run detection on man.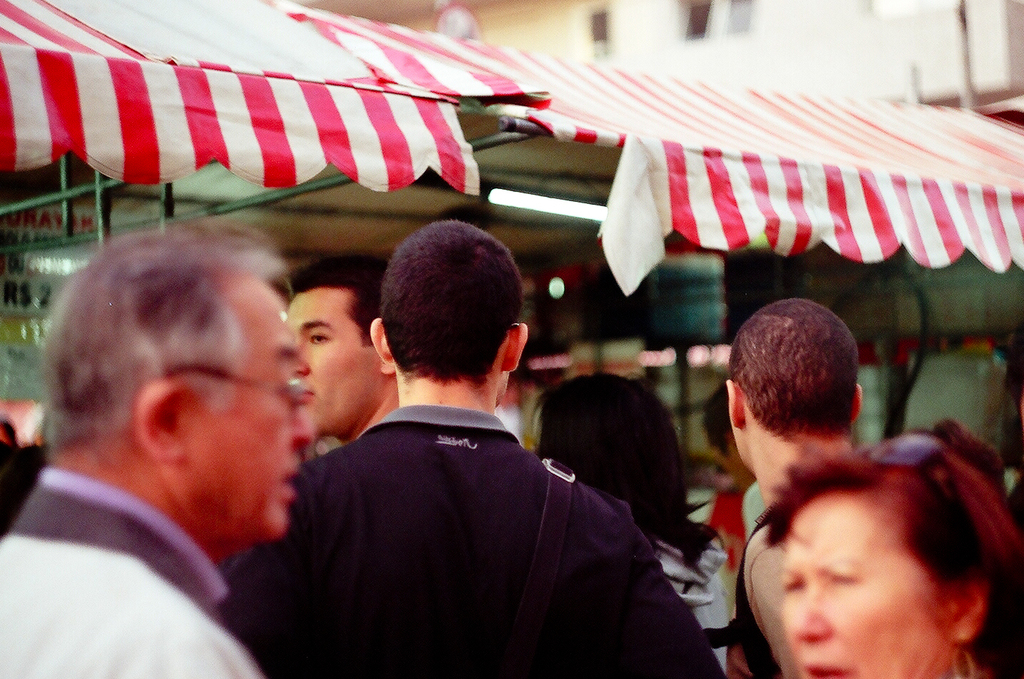
Result: x1=726, y1=302, x2=863, y2=678.
